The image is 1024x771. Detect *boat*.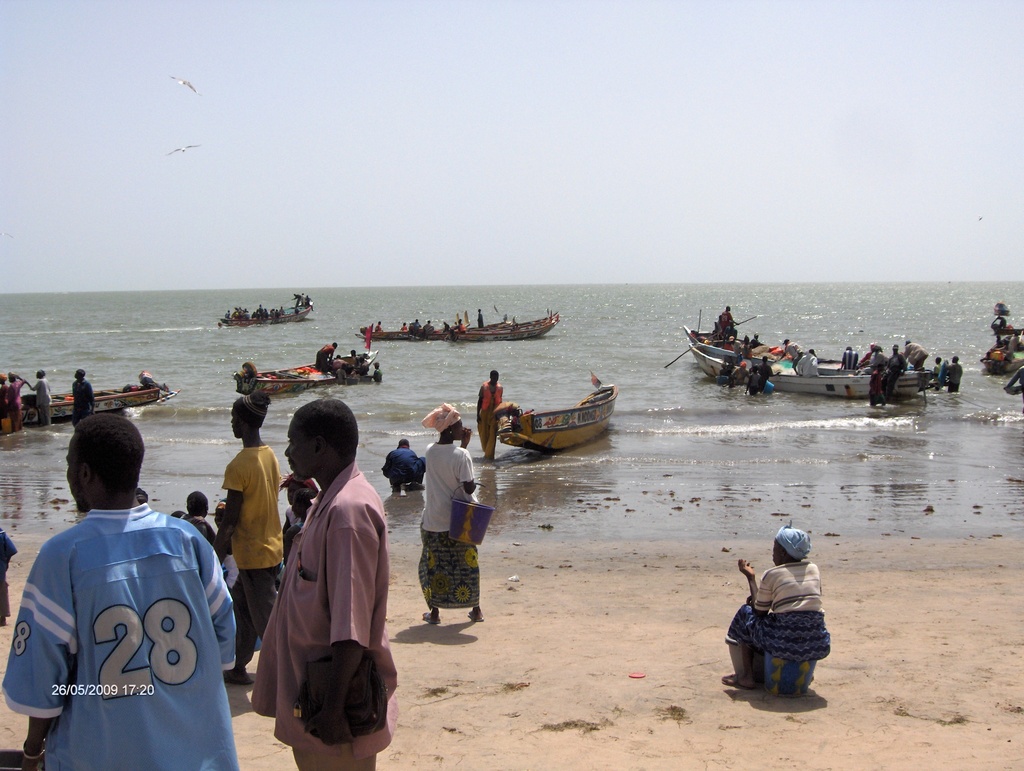
Detection: 980, 333, 1023, 374.
